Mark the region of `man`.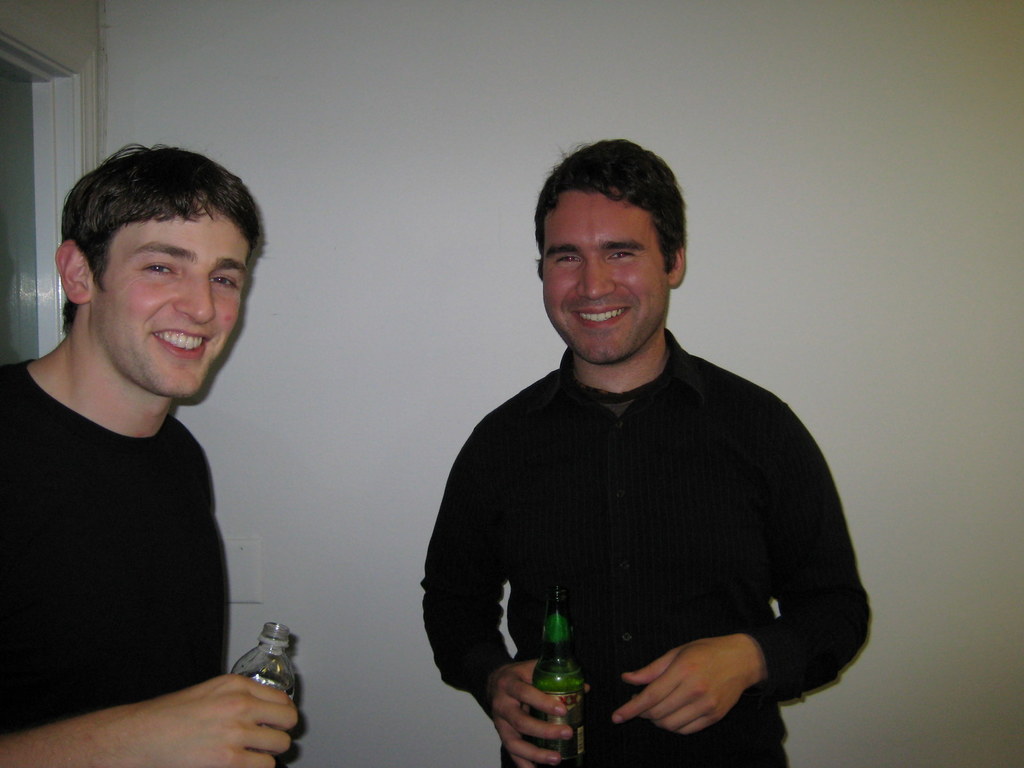
Region: {"left": 0, "top": 145, "right": 292, "bottom": 767}.
